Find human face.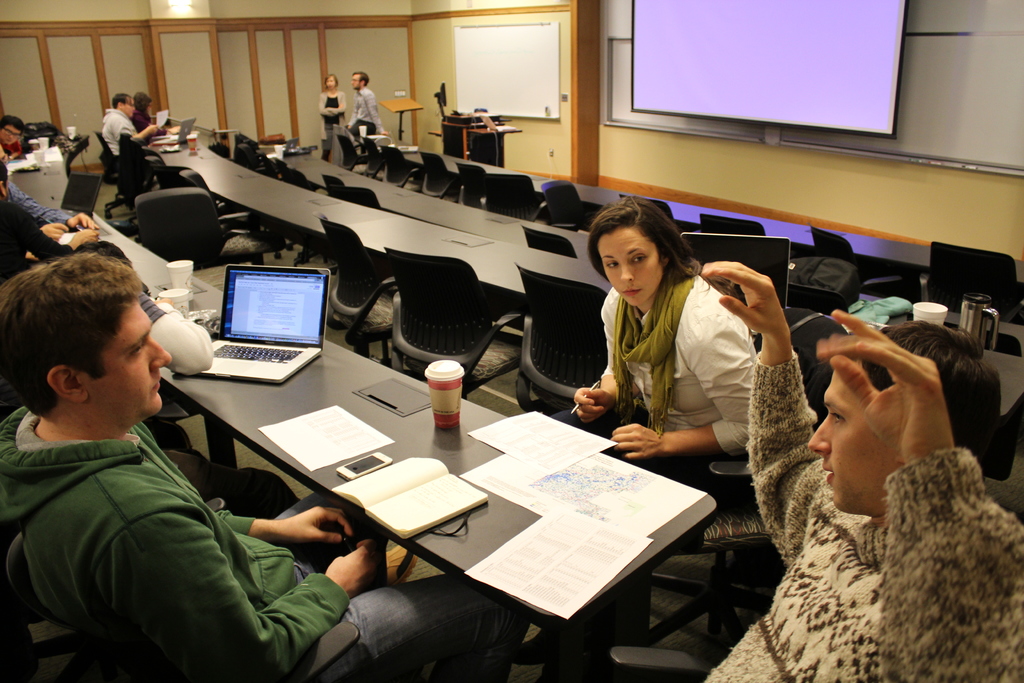
l=810, t=372, r=900, b=513.
